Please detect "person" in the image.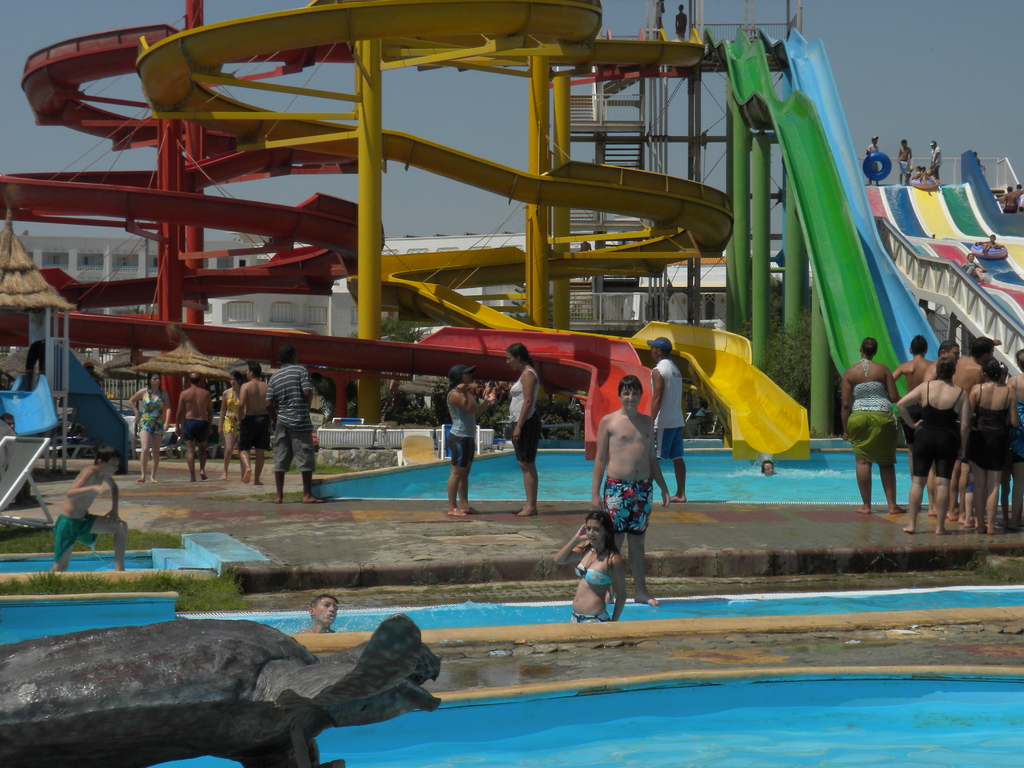
[left=123, top=372, right=173, bottom=482].
